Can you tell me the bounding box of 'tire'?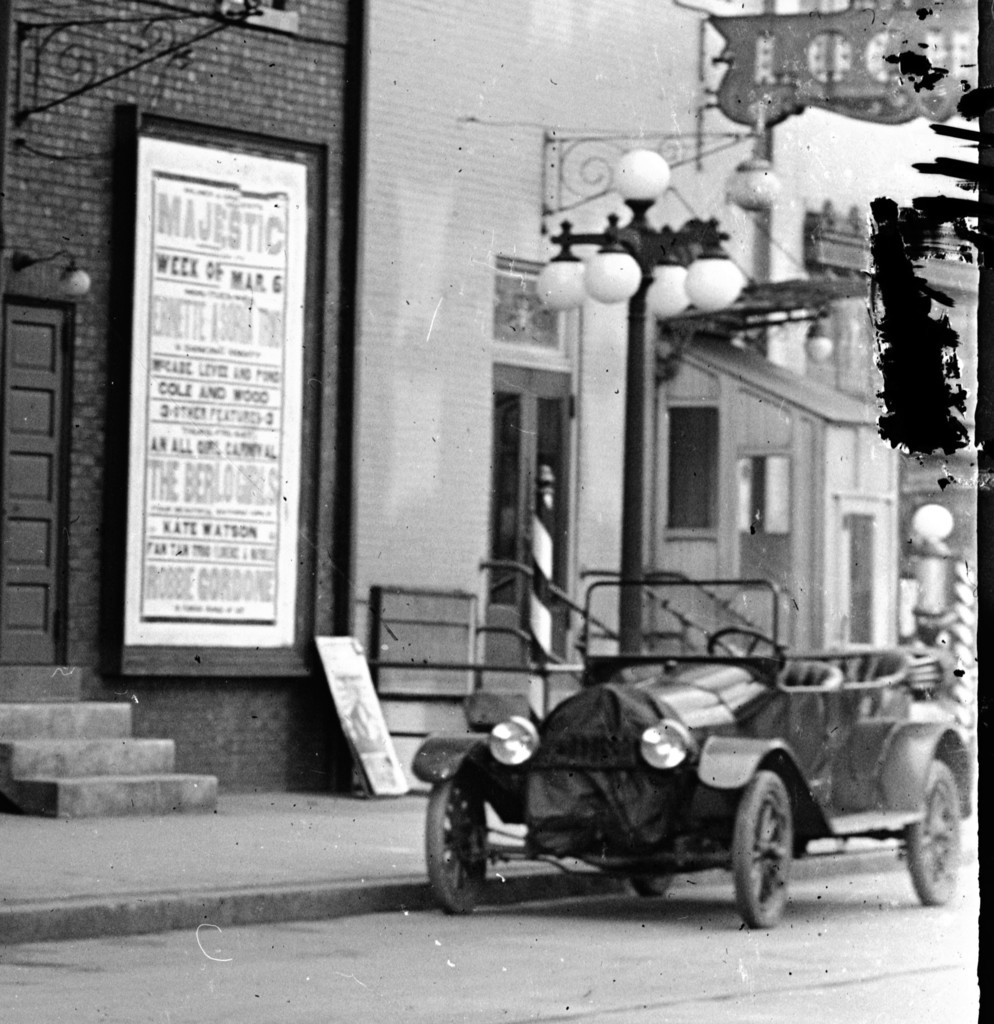
429 760 490 915.
